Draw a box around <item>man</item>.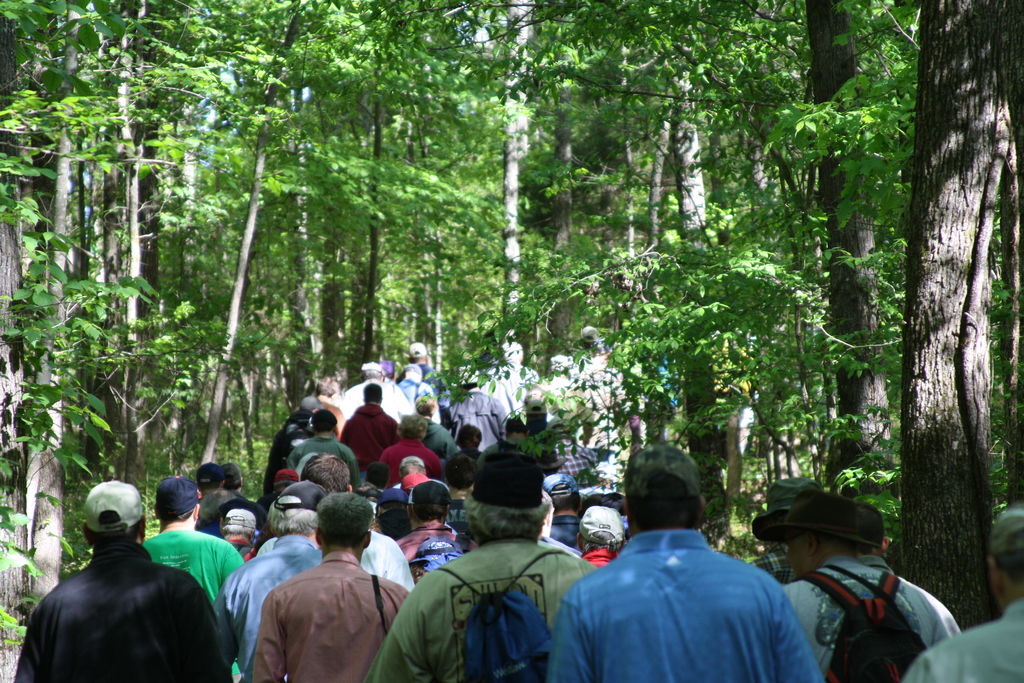
346/436/610/682.
